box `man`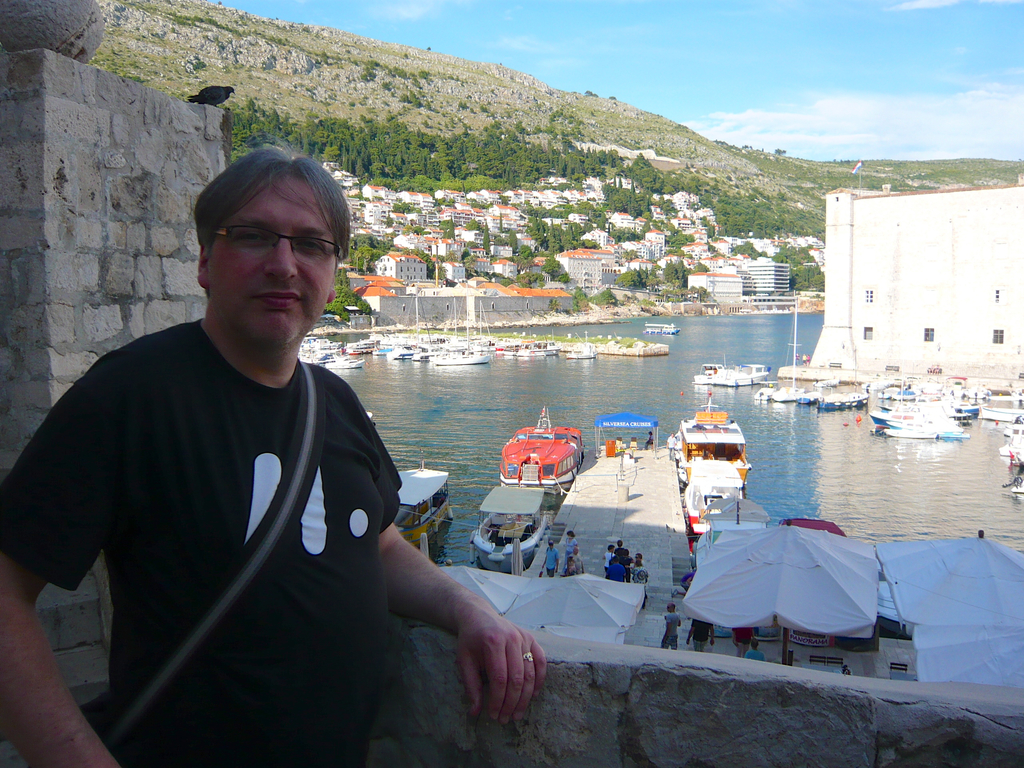
[540,538,559,578]
